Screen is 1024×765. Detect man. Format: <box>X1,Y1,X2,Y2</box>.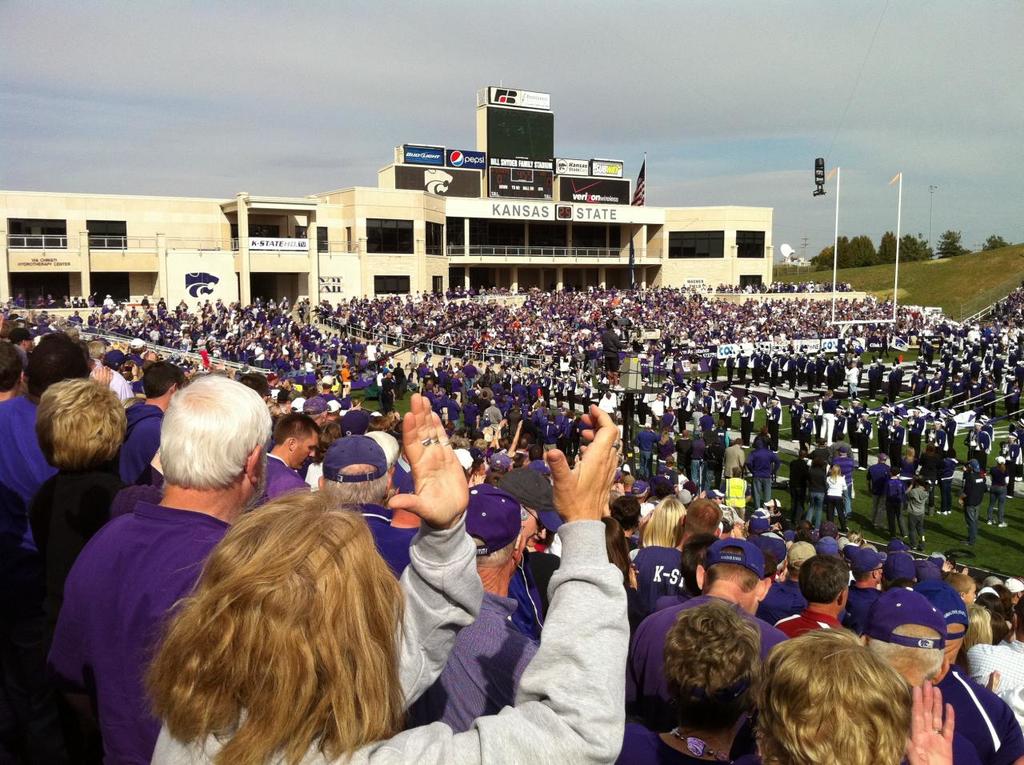
<box>0,339,86,559</box>.
